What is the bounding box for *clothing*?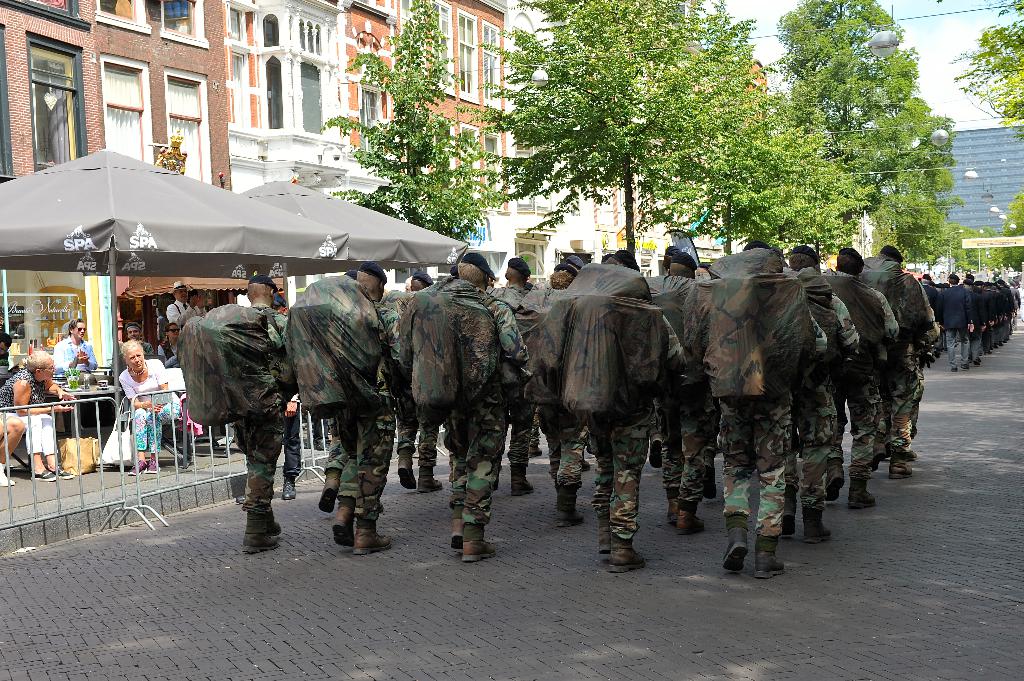
Rect(54, 335, 92, 374).
